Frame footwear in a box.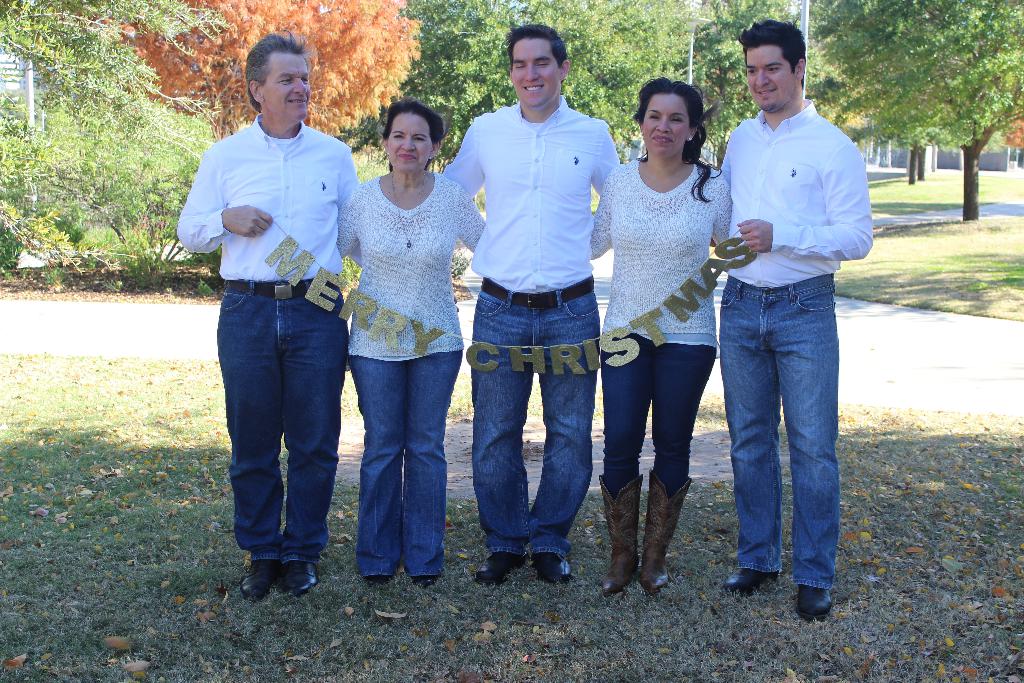
{"x1": 276, "y1": 555, "x2": 319, "y2": 602}.
